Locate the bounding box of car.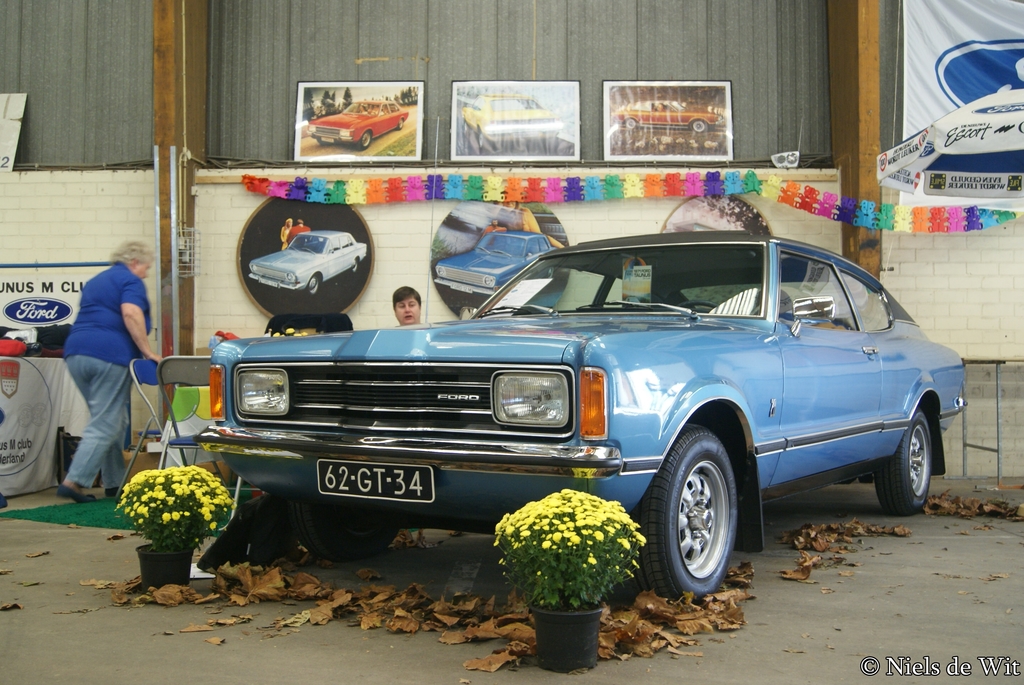
Bounding box: [200, 228, 968, 608].
